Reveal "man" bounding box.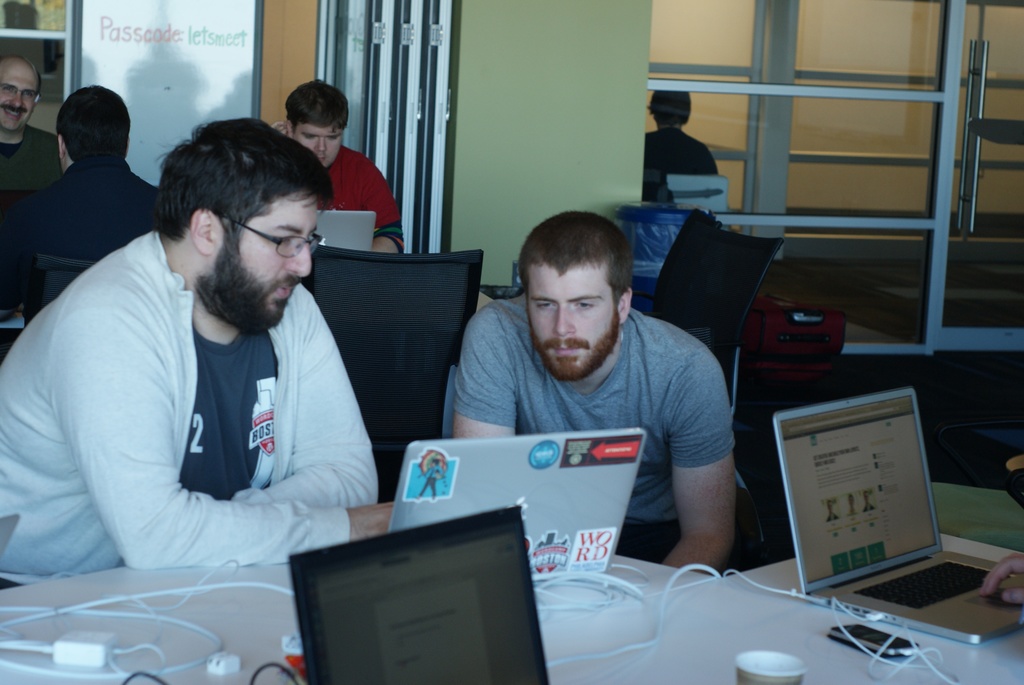
Revealed: select_region(284, 83, 406, 252).
